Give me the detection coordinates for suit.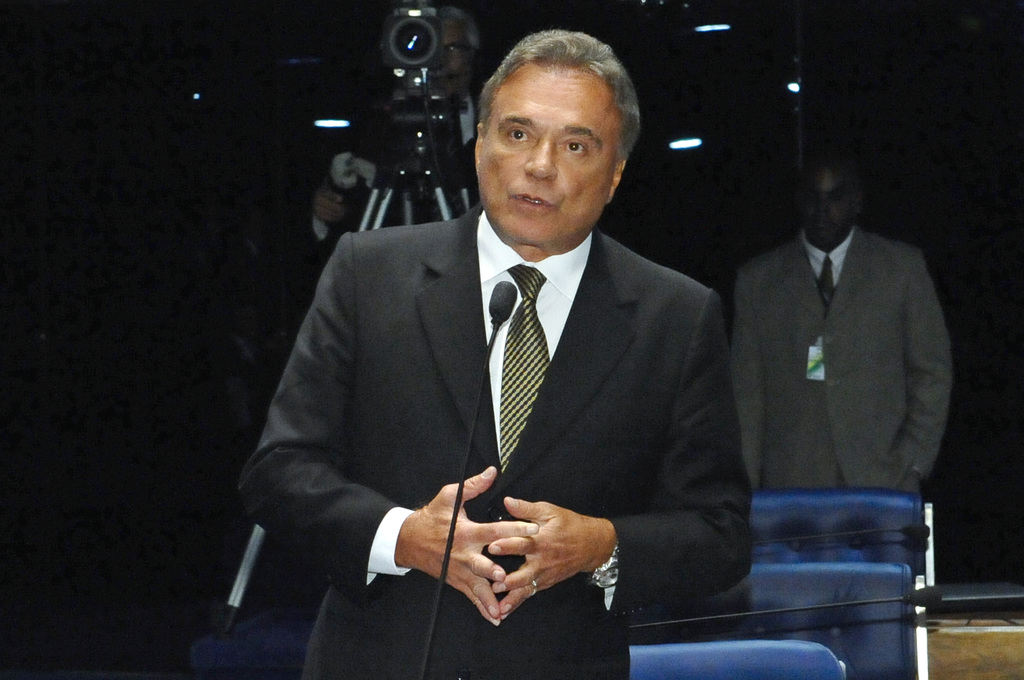
box=[244, 135, 746, 640].
